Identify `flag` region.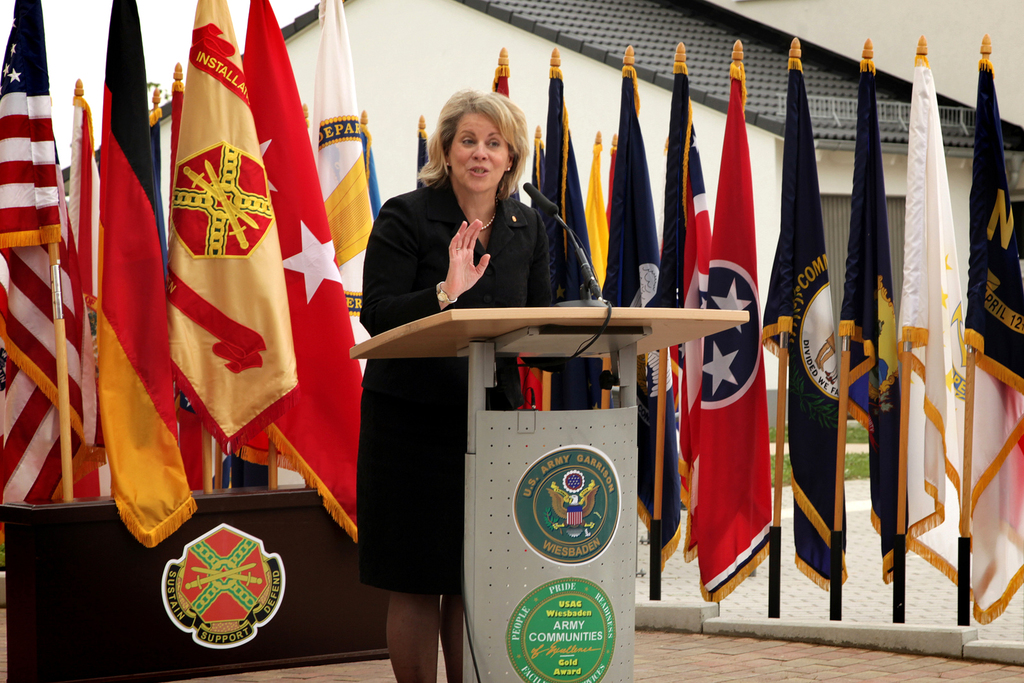
Region: detection(894, 35, 970, 582).
